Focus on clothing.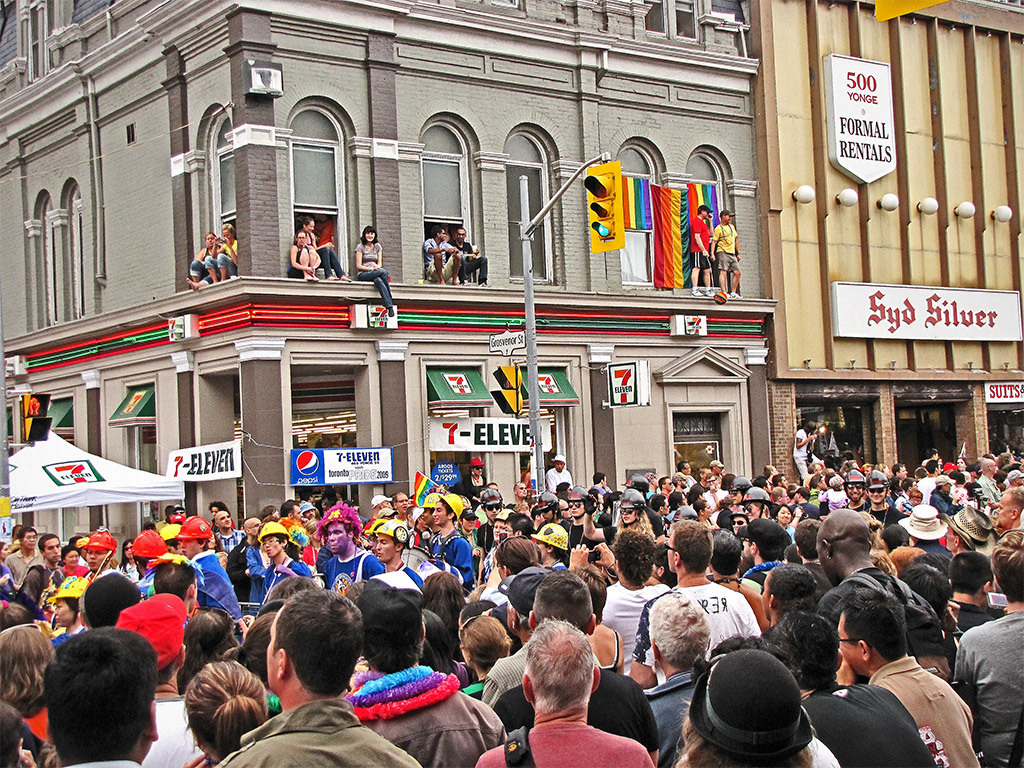
Focused at <bbox>287, 244, 311, 280</bbox>.
